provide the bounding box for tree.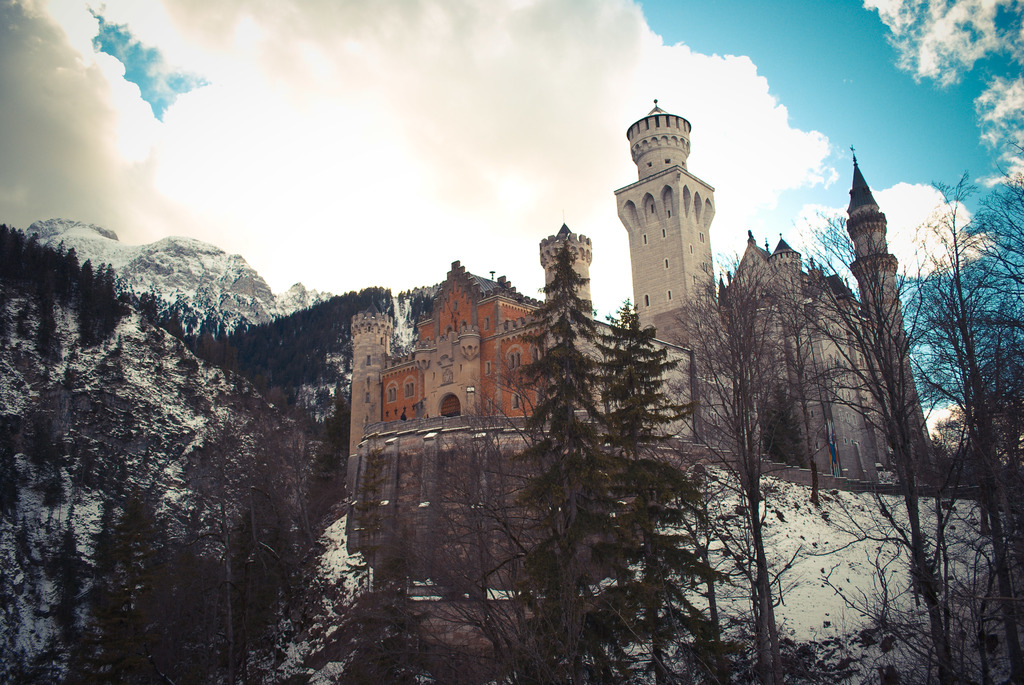
Rect(105, 366, 349, 684).
